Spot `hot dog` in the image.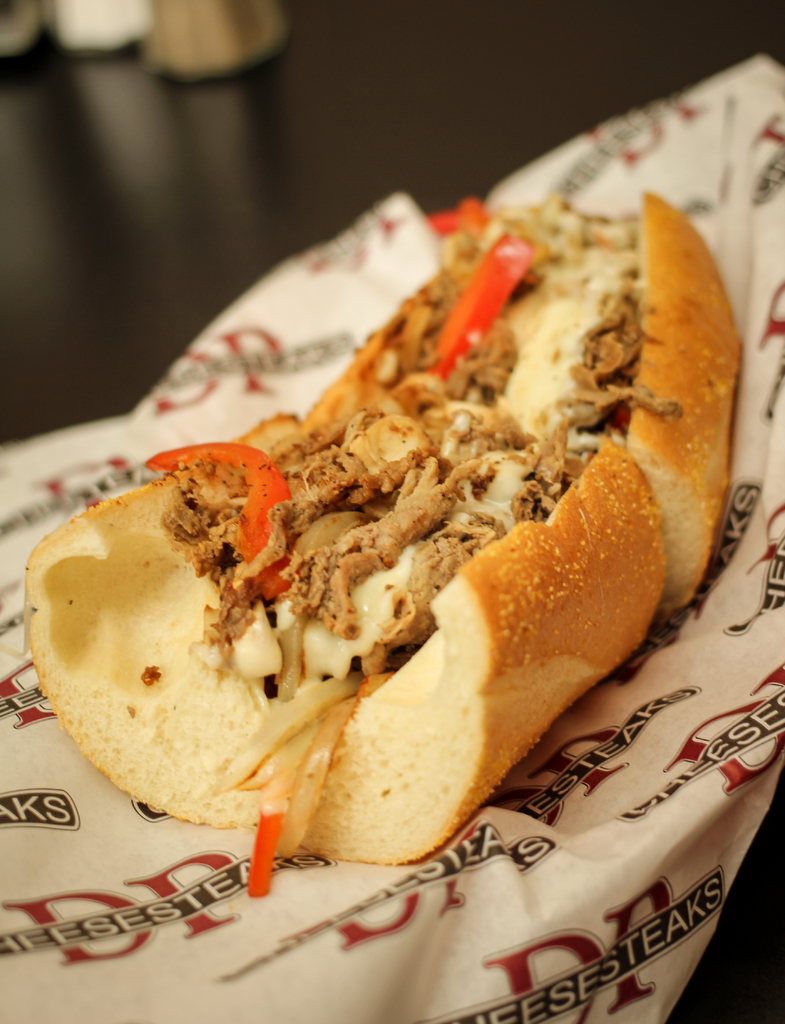
`hot dog` found at locate(42, 166, 745, 911).
